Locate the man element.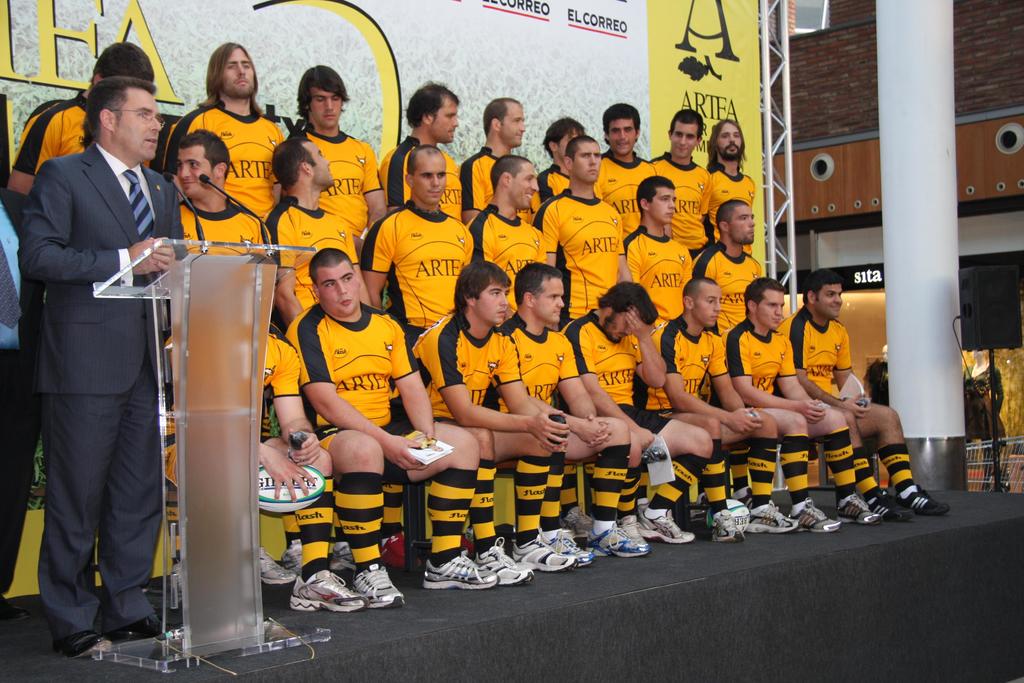
Element bbox: {"x1": 13, "y1": 81, "x2": 193, "y2": 661}.
